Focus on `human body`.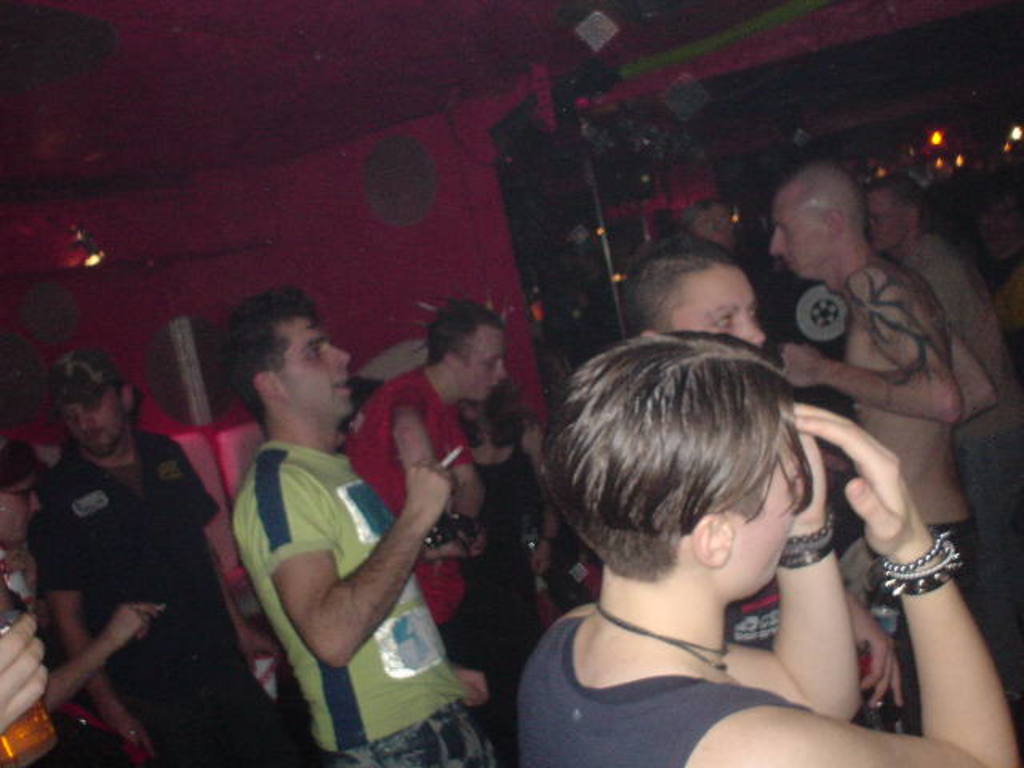
Focused at left=771, top=243, right=1002, bottom=739.
